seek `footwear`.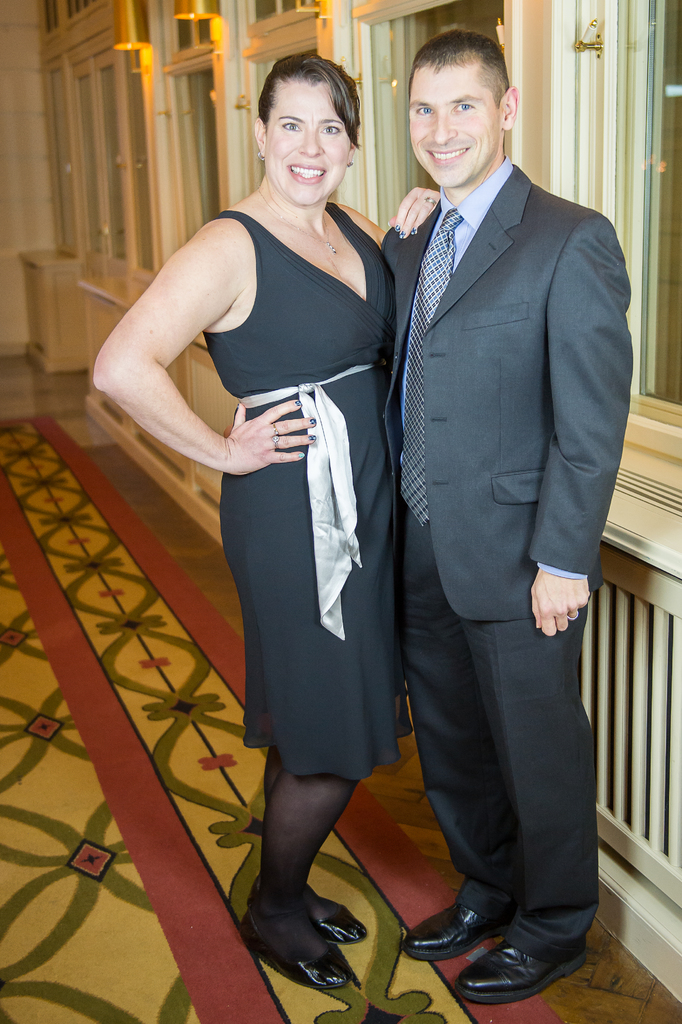
box(433, 910, 579, 1012).
